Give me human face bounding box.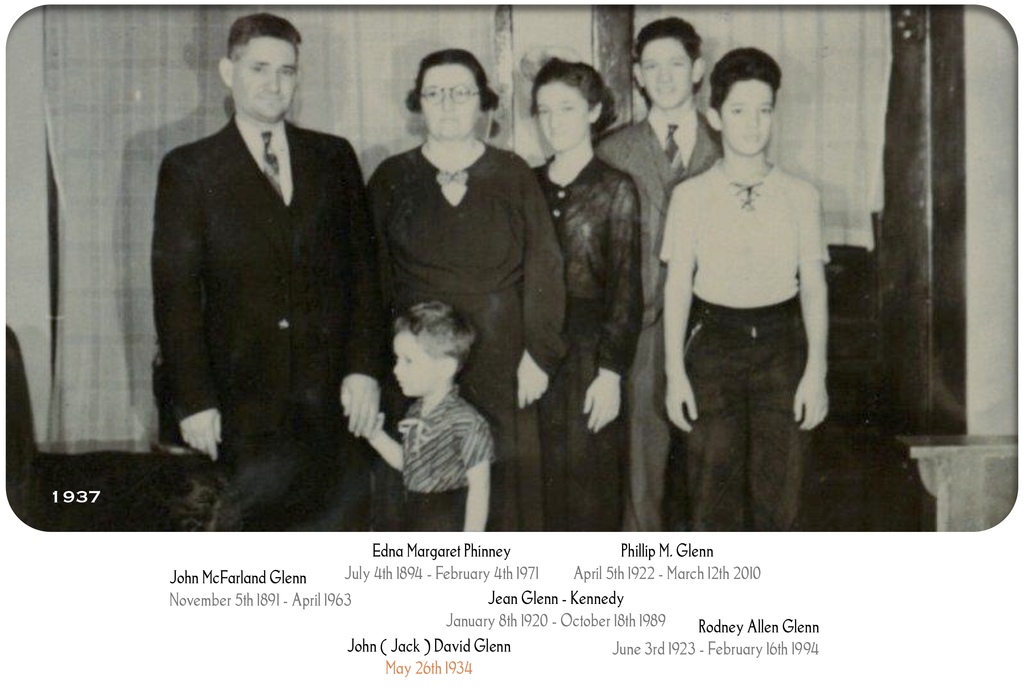
(x1=723, y1=82, x2=778, y2=156).
